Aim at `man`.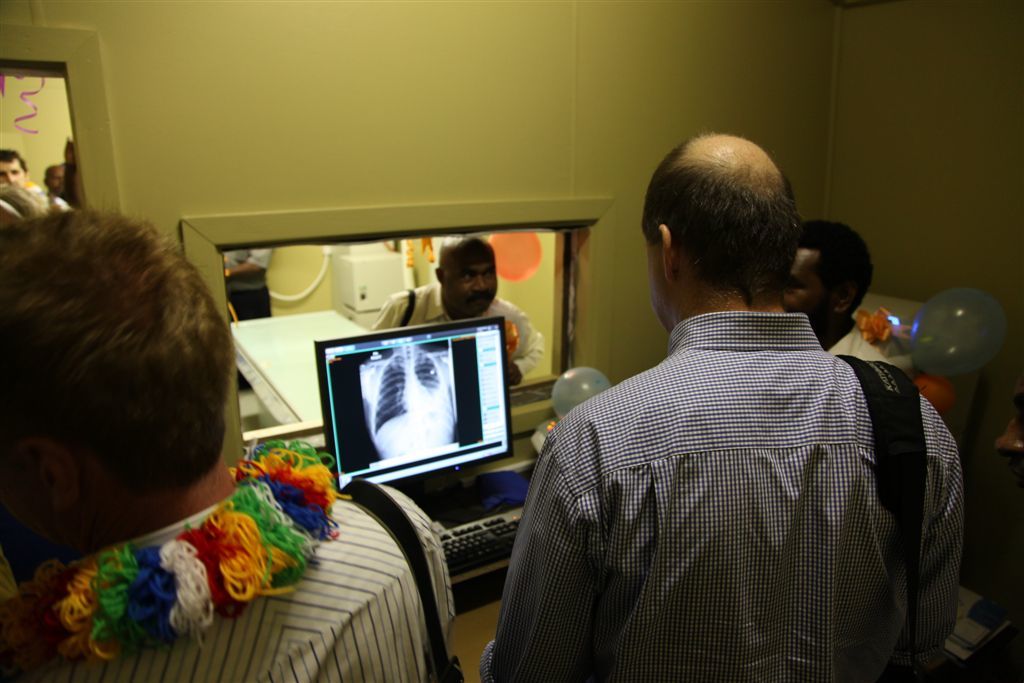
Aimed at <region>215, 238, 279, 324</region>.
